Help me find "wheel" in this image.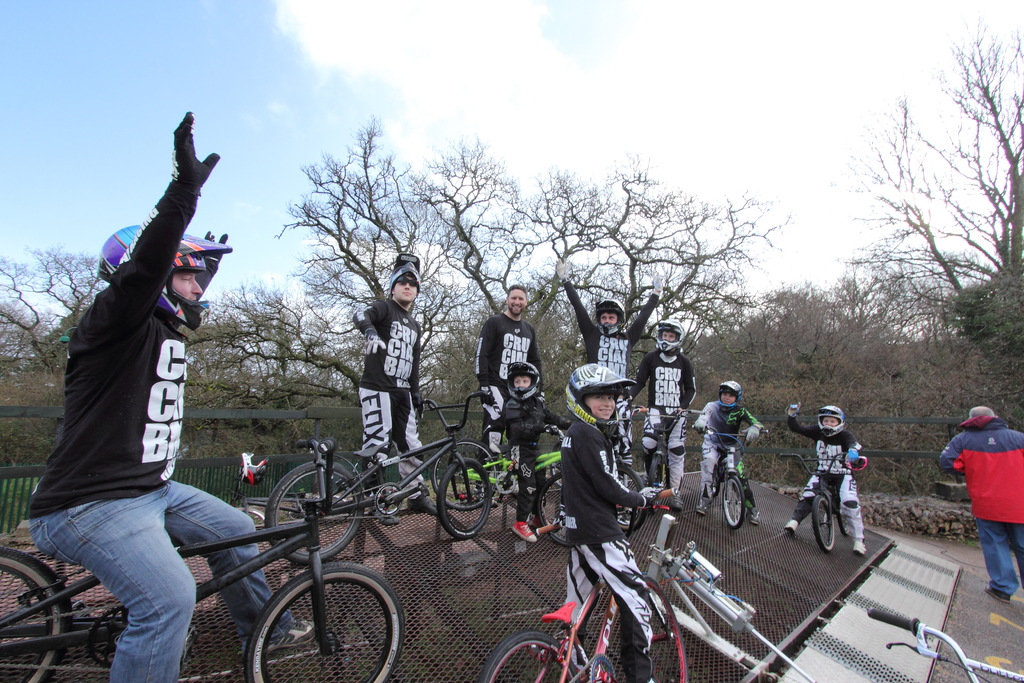
Found it: detection(0, 542, 74, 682).
